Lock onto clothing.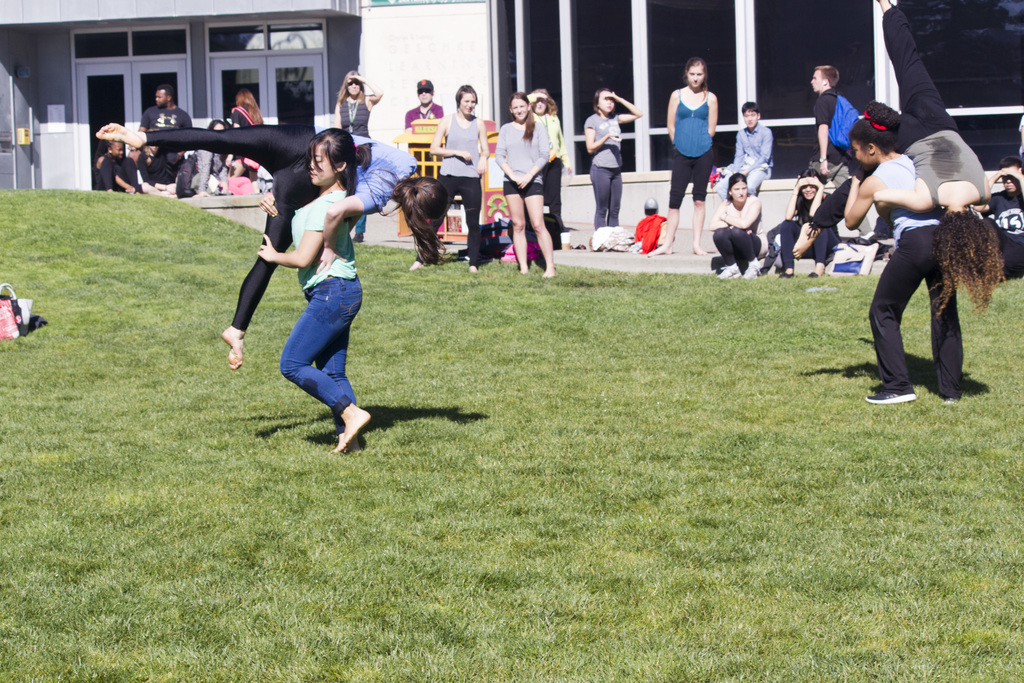
Locked: <region>808, 88, 877, 235</region>.
